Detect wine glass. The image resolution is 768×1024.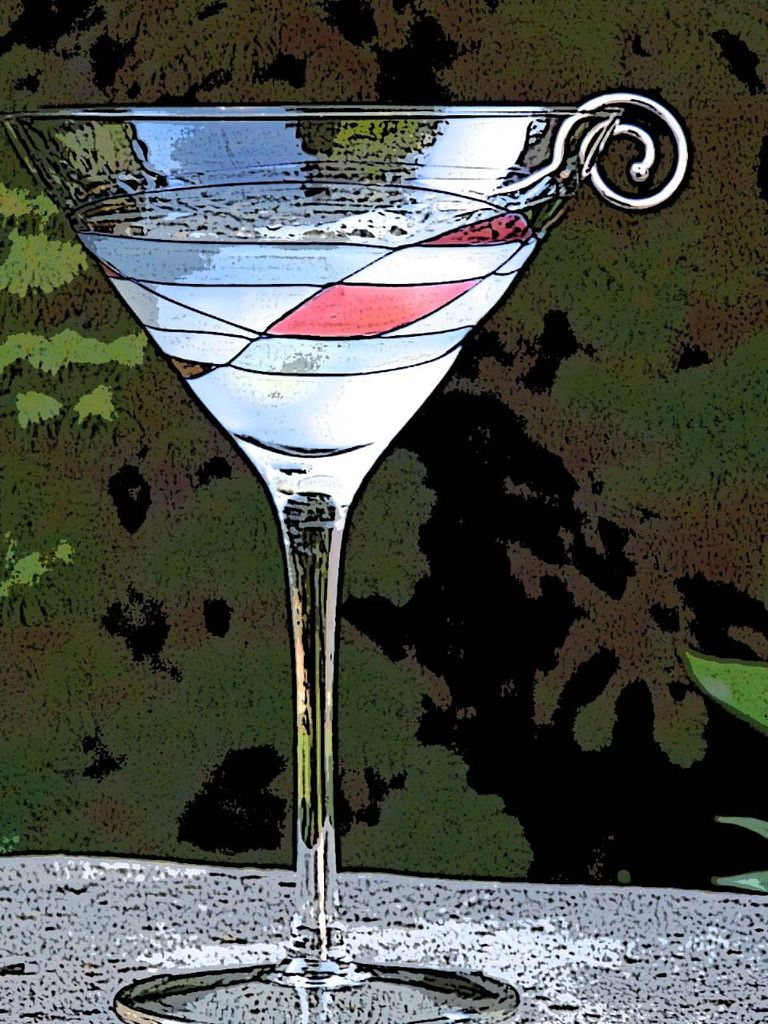
<bbox>0, 96, 618, 1023</bbox>.
